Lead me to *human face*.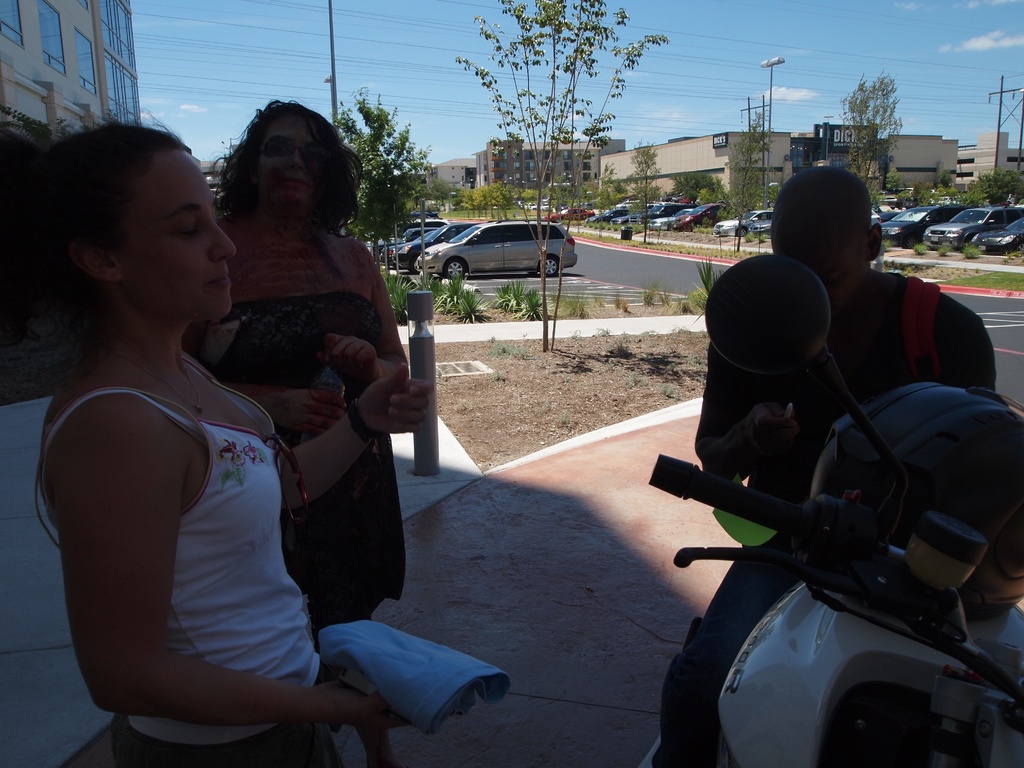
Lead to x1=252 y1=115 x2=324 y2=213.
